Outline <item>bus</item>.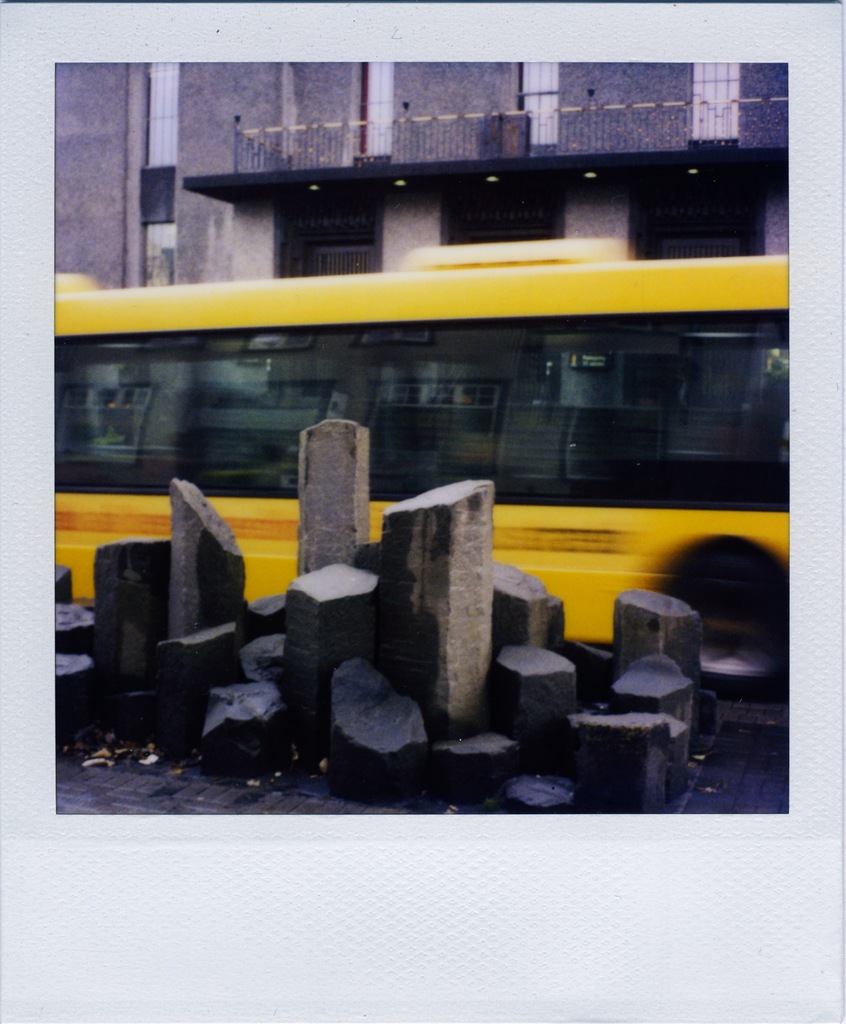
Outline: x1=55 y1=230 x2=799 y2=643.
